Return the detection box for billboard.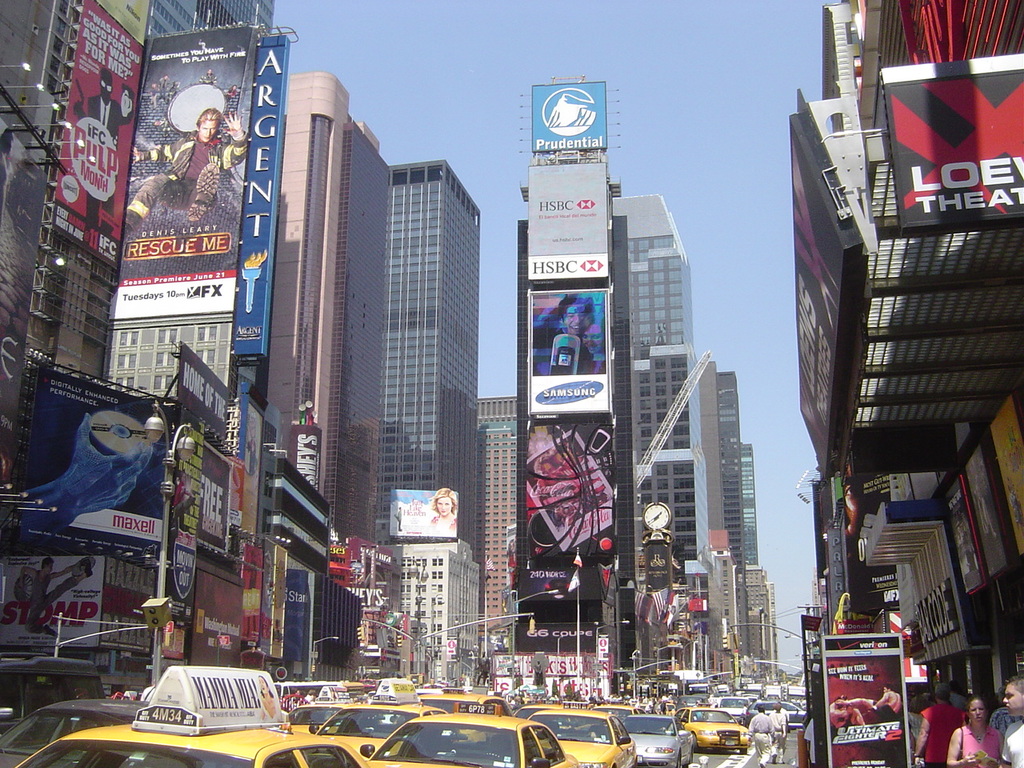
crop(389, 482, 459, 538).
